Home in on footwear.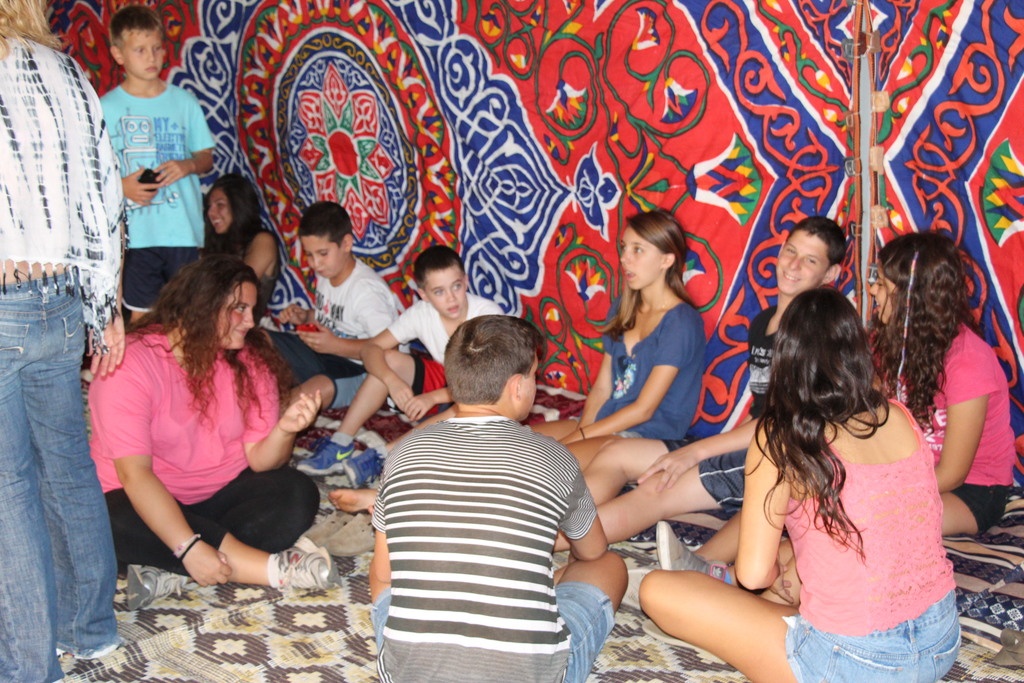
Homed in at box(303, 429, 358, 479).
